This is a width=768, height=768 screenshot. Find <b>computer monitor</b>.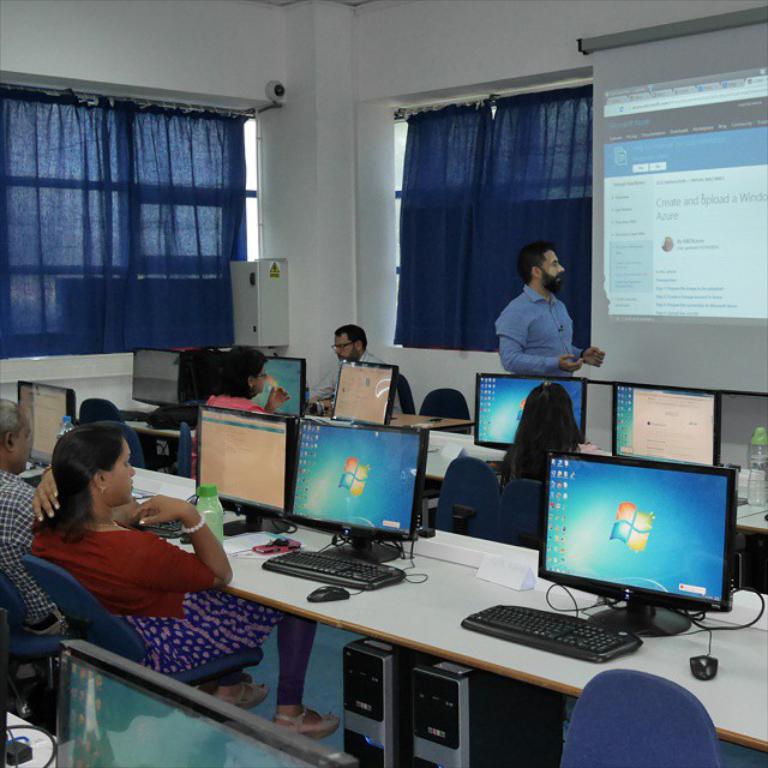
Bounding box: locate(50, 631, 362, 767).
